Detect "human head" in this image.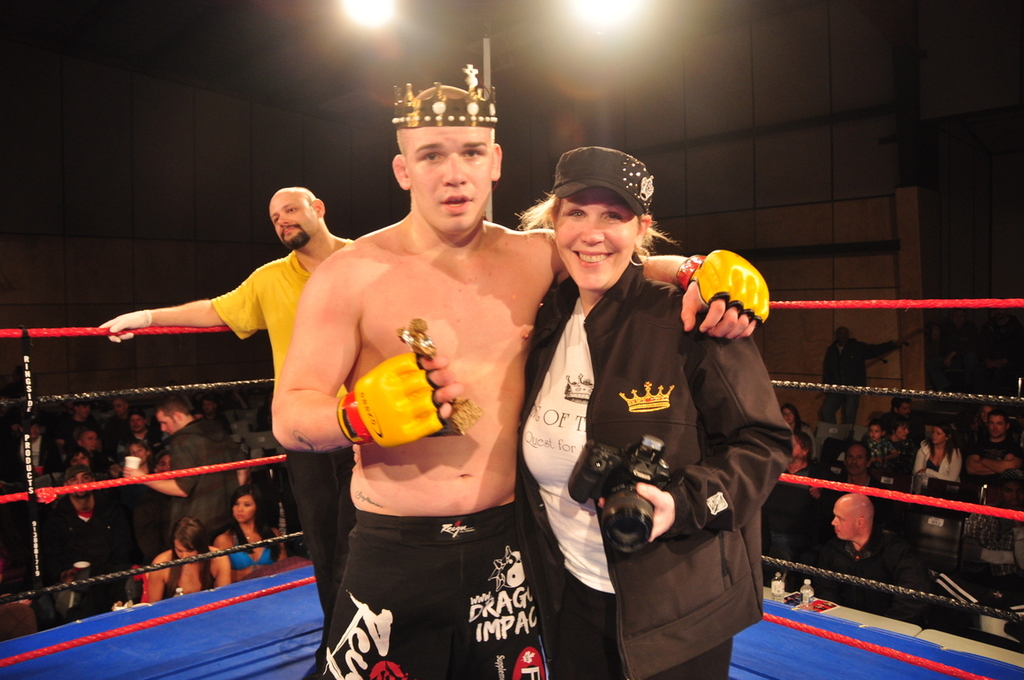
Detection: [156, 396, 189, 436].
